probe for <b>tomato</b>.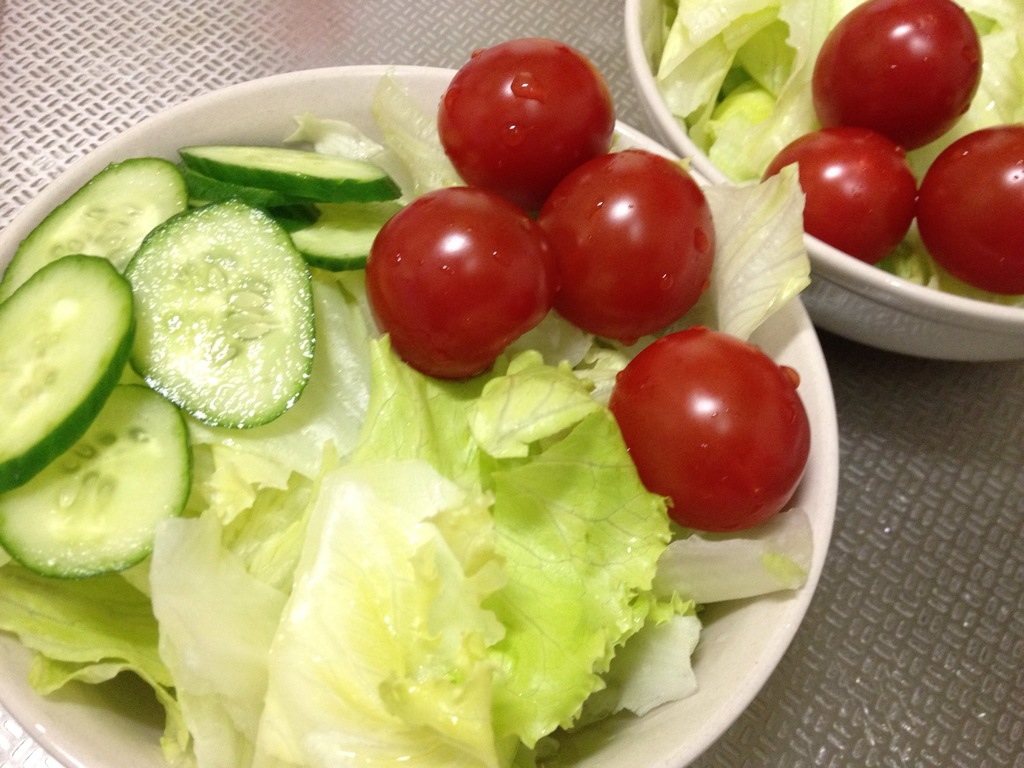
Probe result: {"left": 808, "top": 0, "right": 982, "bottom": 144}.
